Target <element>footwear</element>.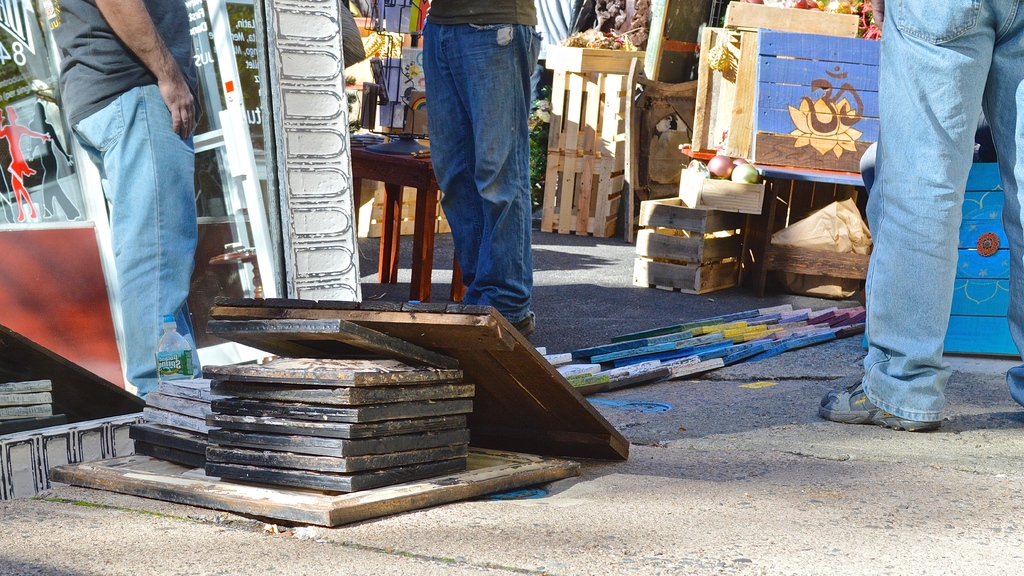
Target region: region(455, 298, 535, 338).
